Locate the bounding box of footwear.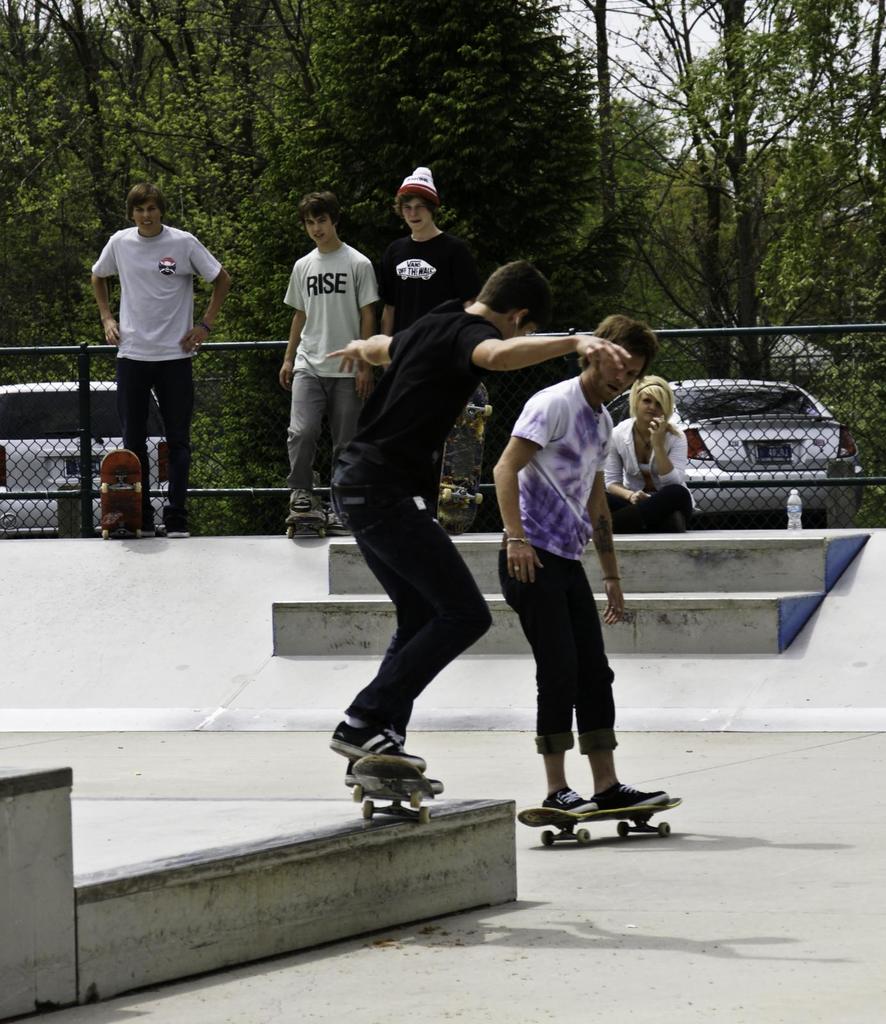
Bounding box: 541:781:595:820.
